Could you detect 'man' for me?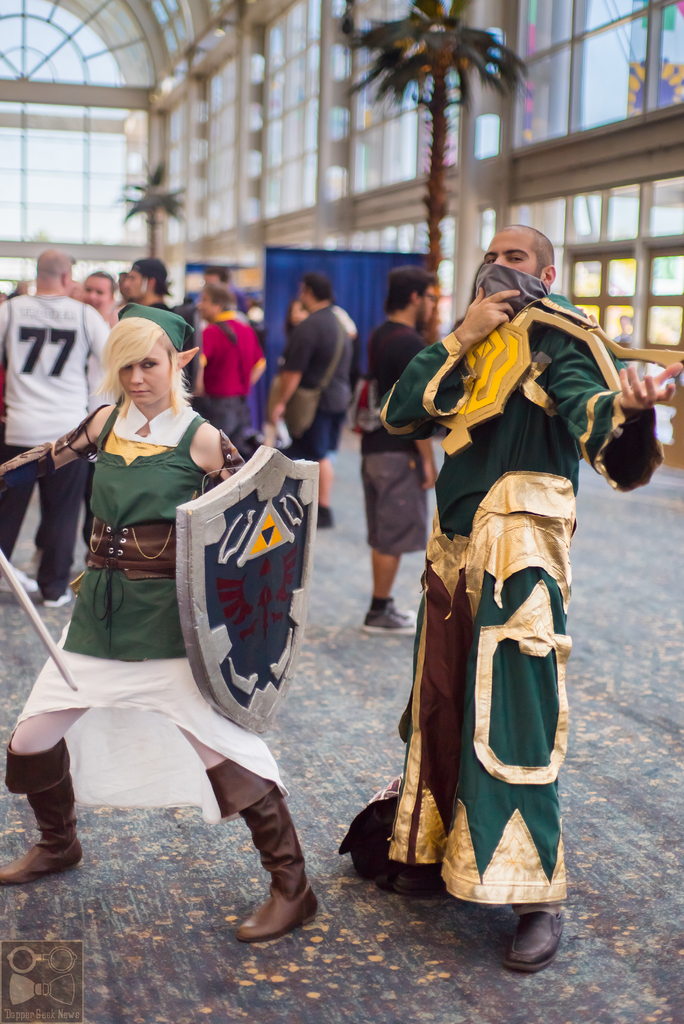
Detection result: 112 255 191 379.
